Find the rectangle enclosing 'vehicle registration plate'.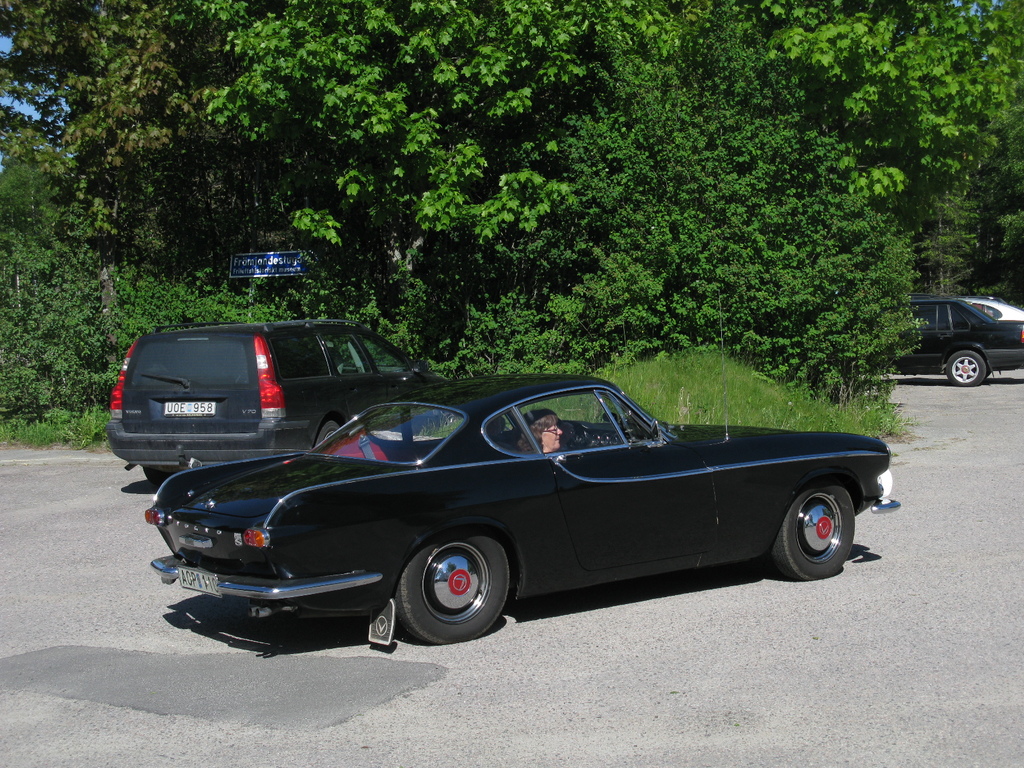
locate(177, 564, 225, 597).
